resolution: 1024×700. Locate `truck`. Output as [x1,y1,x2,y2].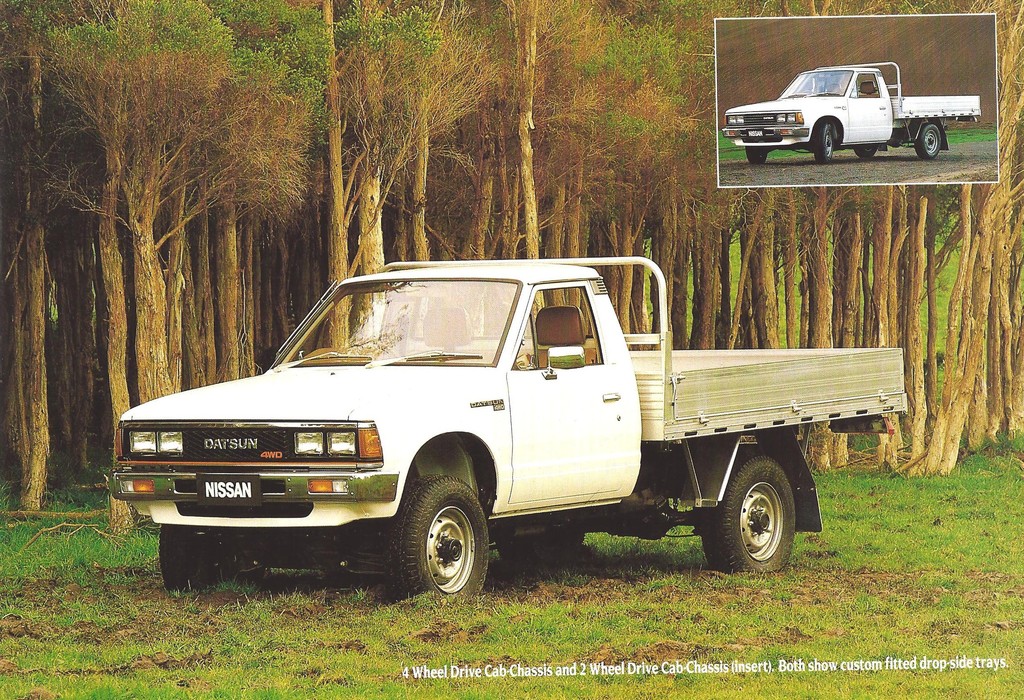
[728,58,989,162].
